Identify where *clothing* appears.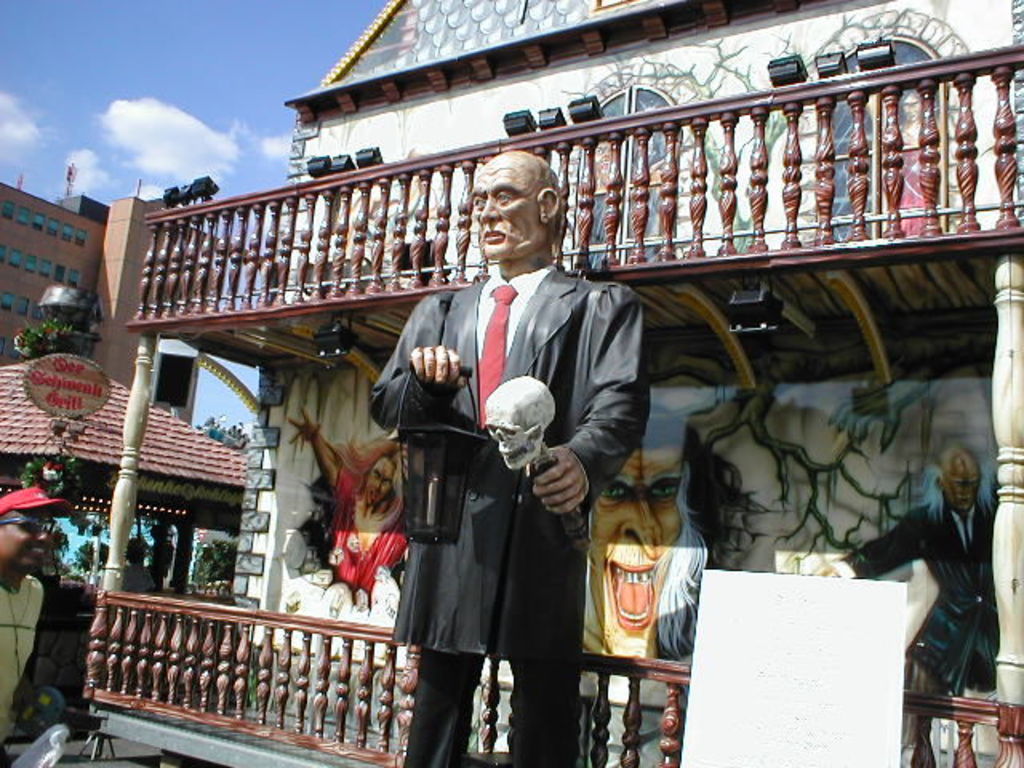
Appears at [x1=386, y1=259, x2=619, y2=742].
